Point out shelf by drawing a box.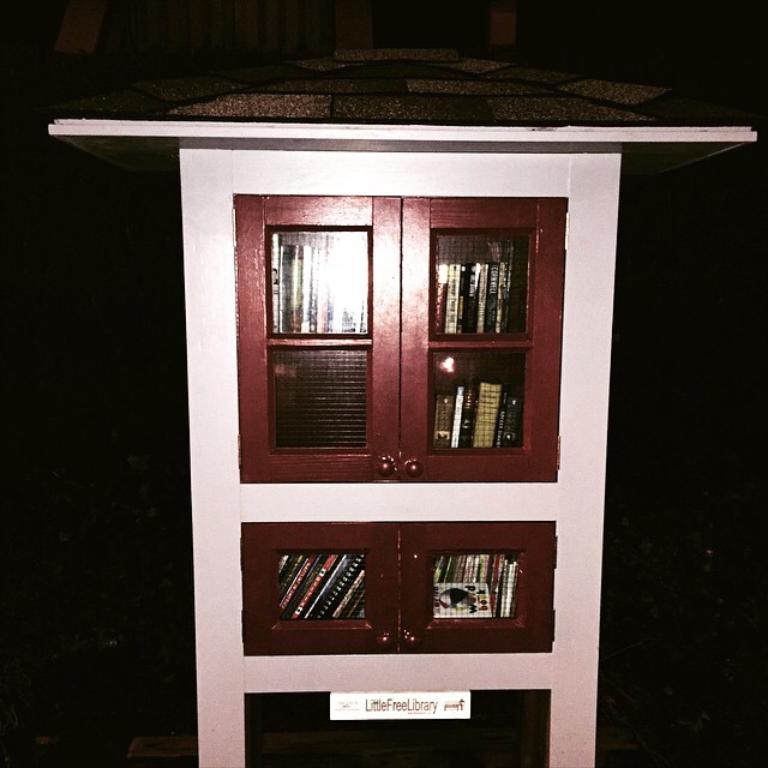
430 228 541 348.
